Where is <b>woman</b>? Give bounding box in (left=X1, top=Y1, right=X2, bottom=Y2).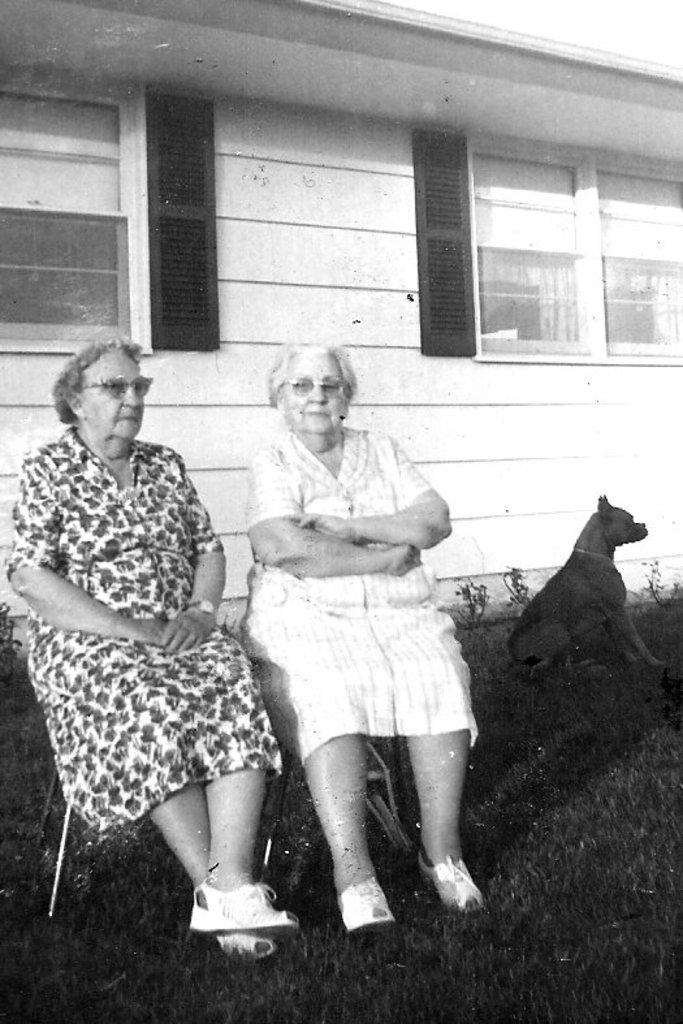
(left=248, top=336, right=485, bottom=934).
